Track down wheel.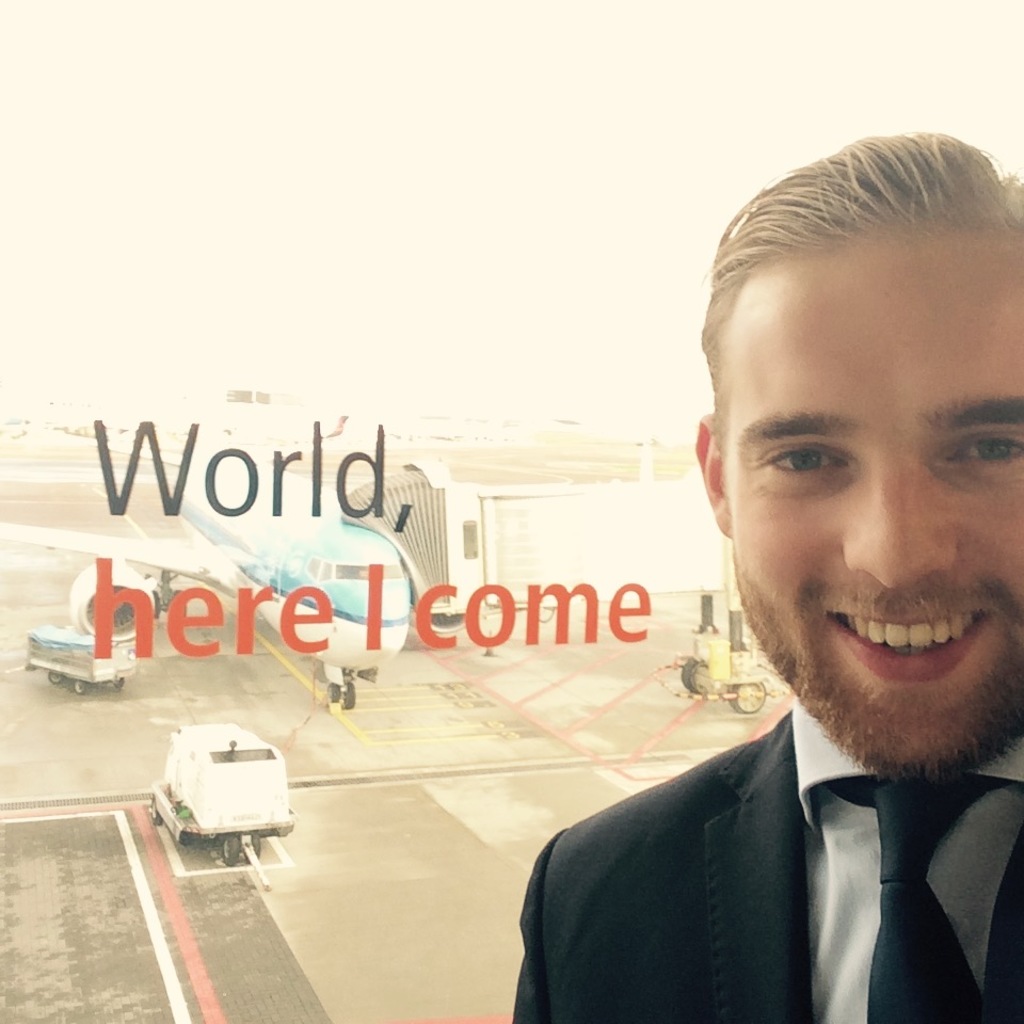
Tracked to (329, 682, 337, 700).
